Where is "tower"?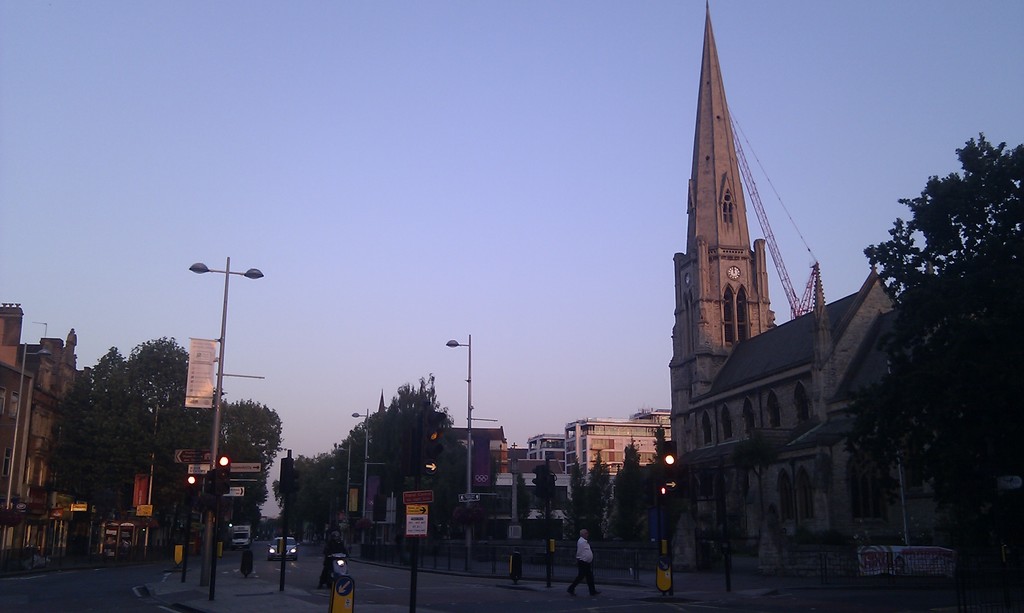
crop(668, 0, 953, 549).
